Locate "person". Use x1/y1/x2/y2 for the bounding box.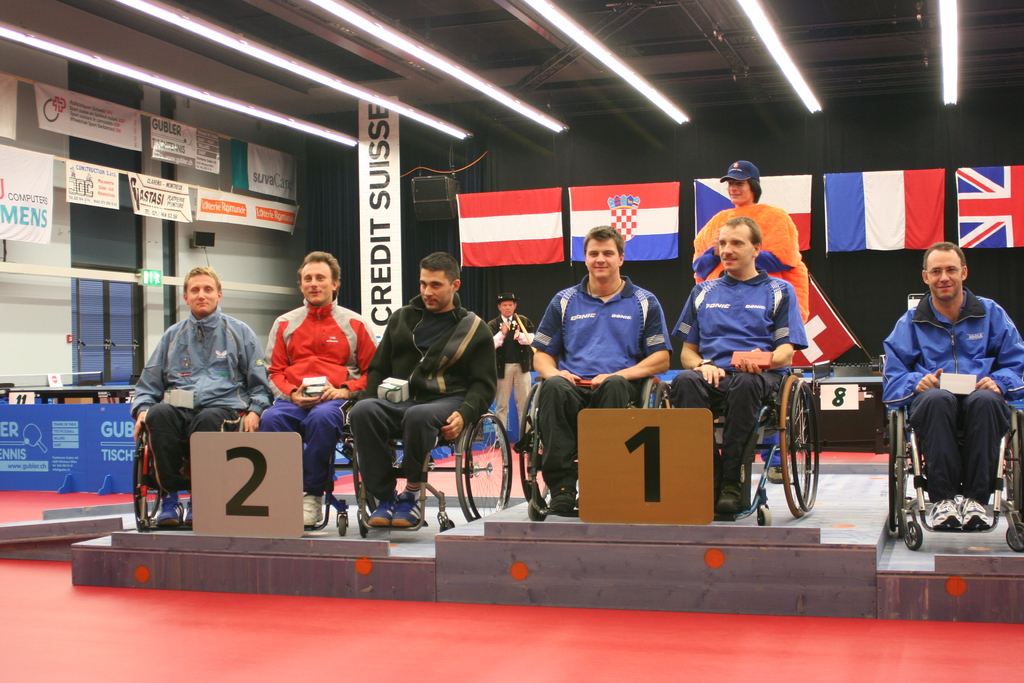
125/266/279/527.
